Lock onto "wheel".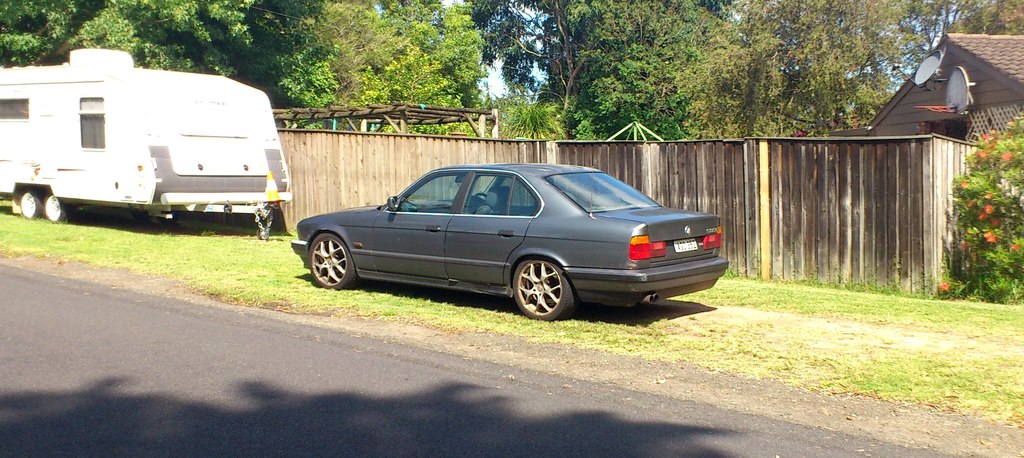
Locked: (left=503, top=261, right=576, bottom=318).
